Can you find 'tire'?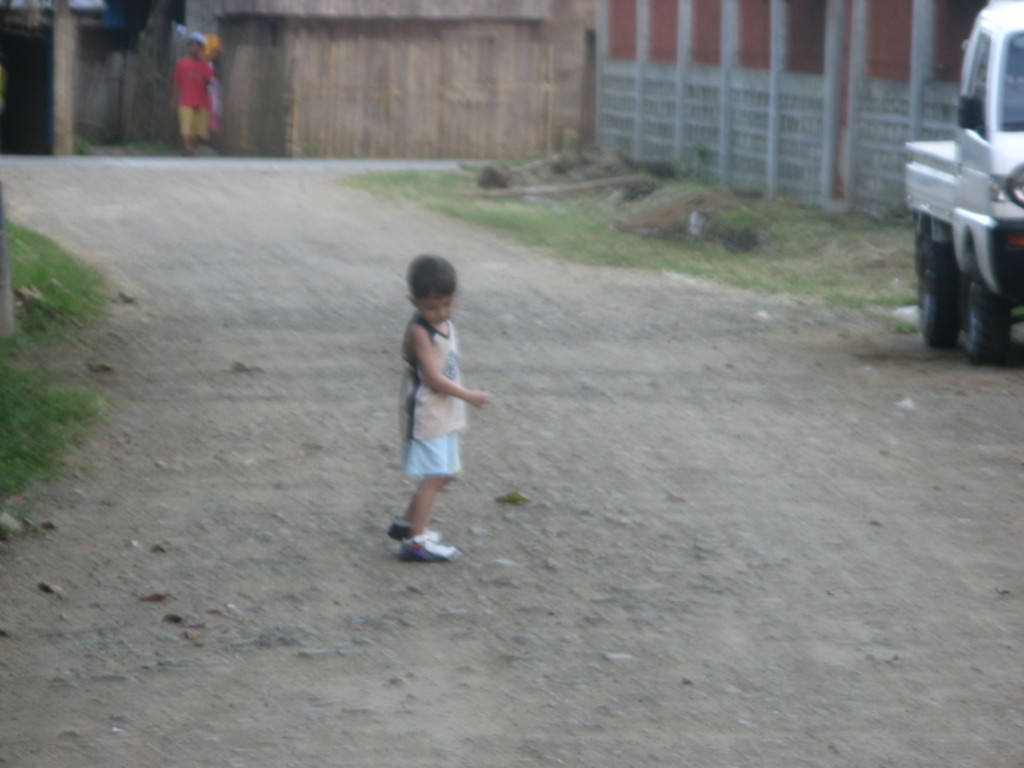
Yes, bounding box: select_region(915, 229, 956, 352).
